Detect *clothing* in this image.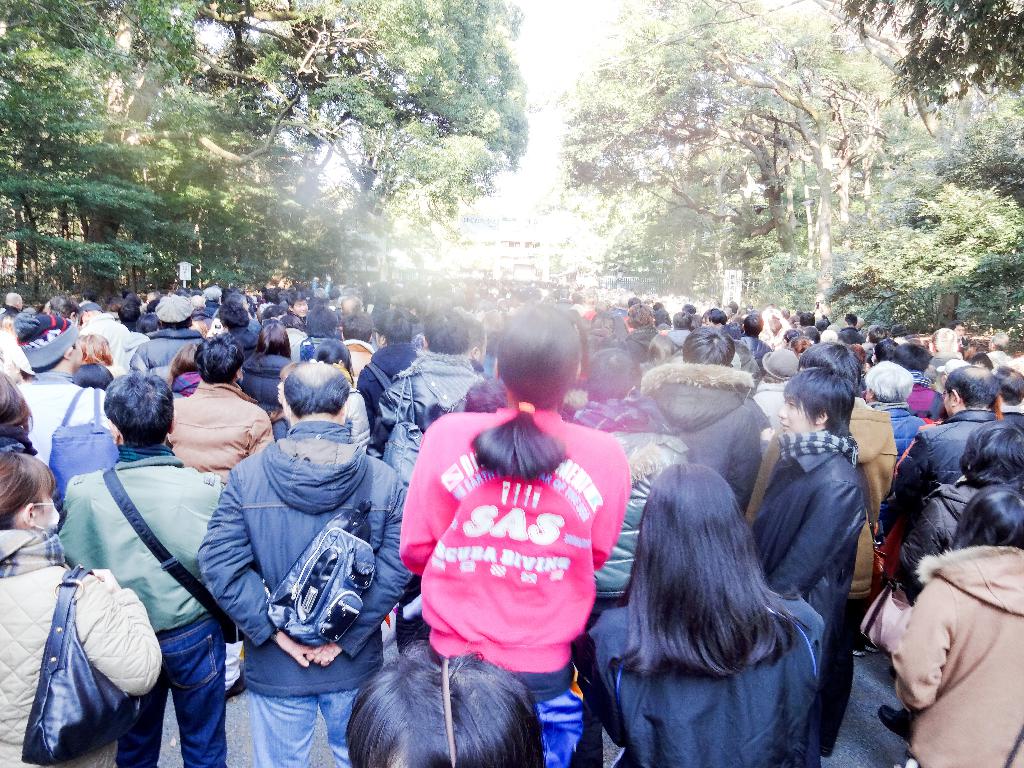
Detection: <bbox>408, 431, 625, 698</bbox>.
